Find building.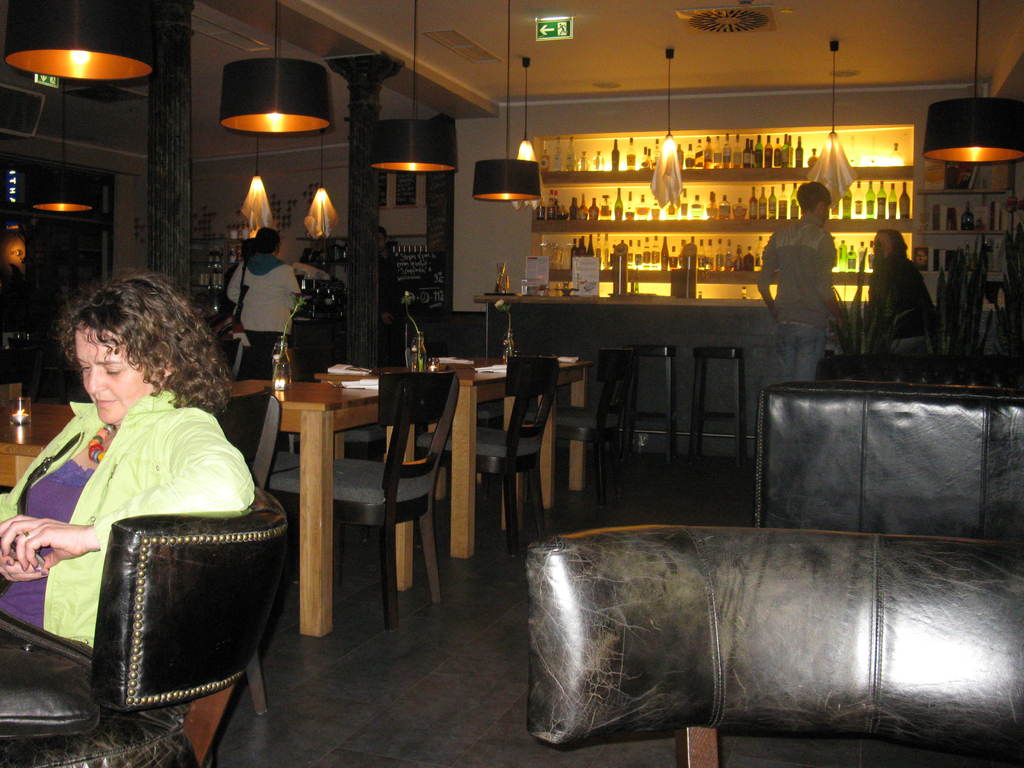
locate(0, 0, 1023, 767).
